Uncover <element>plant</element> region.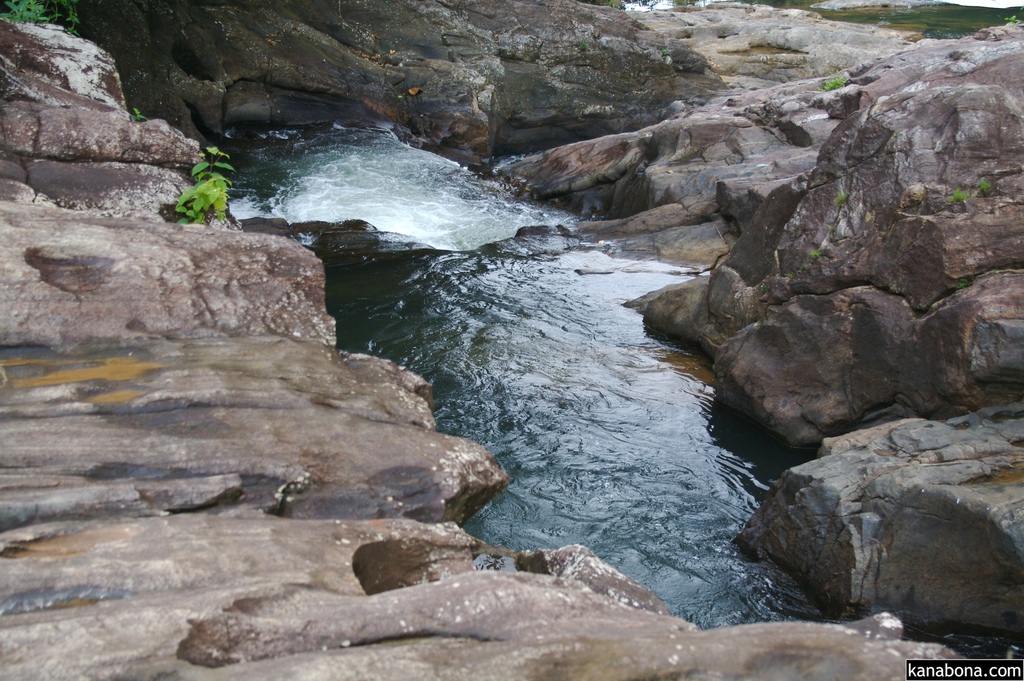
Uncovered: detection(822, 75, 853, 90).
